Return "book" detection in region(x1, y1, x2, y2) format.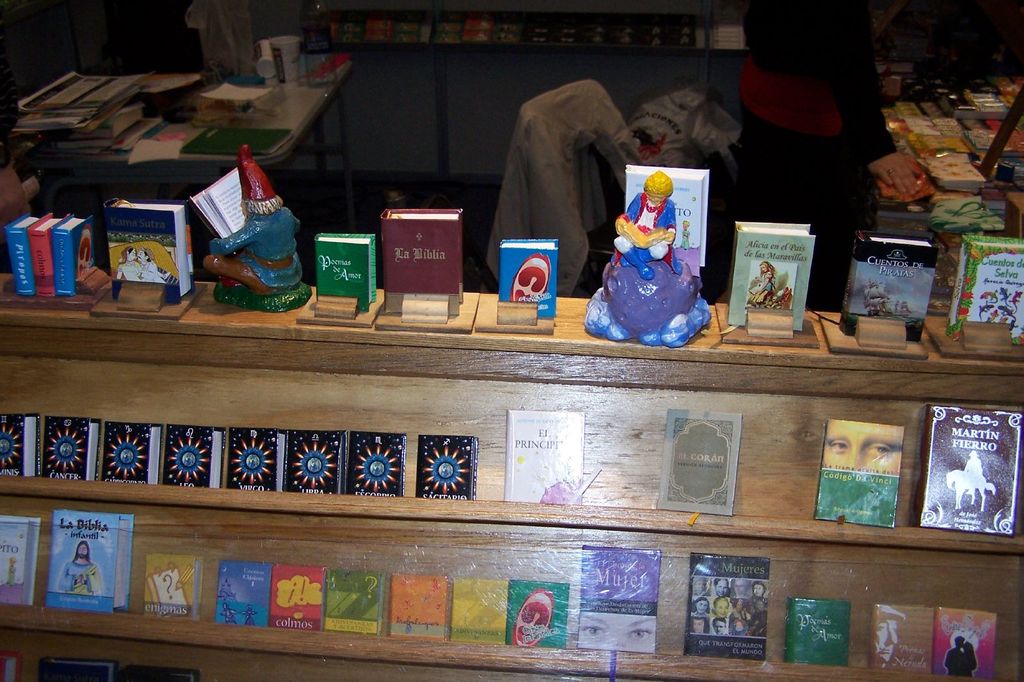
region(656, 408, 748, 517).
